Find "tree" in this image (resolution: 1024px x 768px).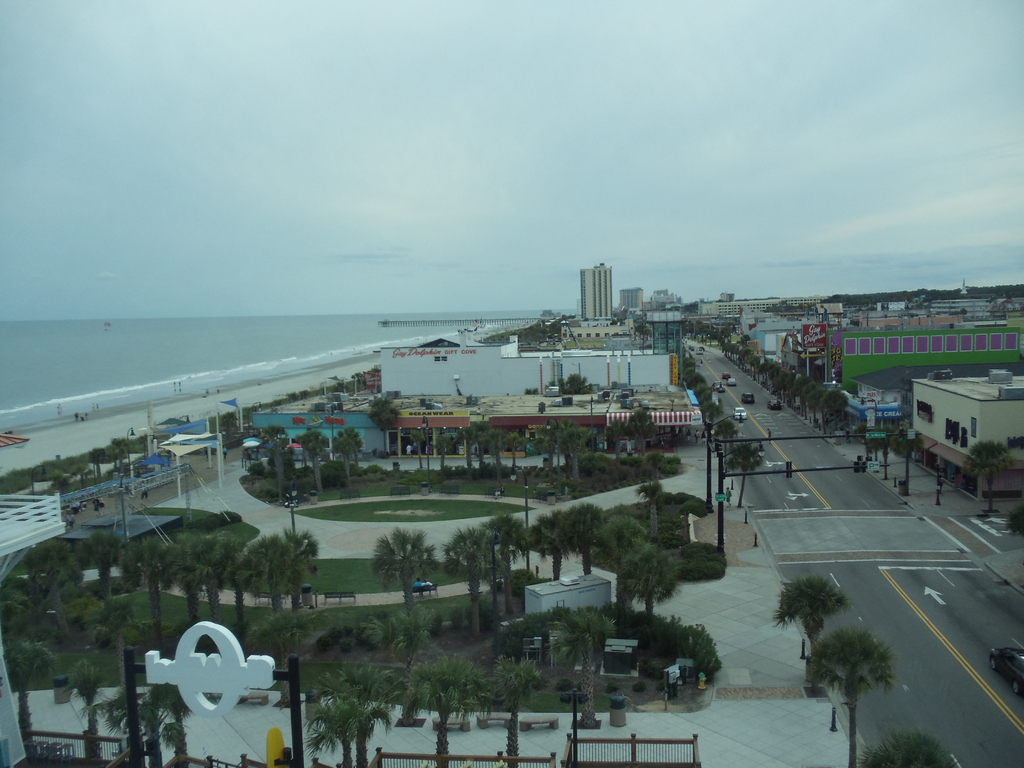
616 543 681 619.
